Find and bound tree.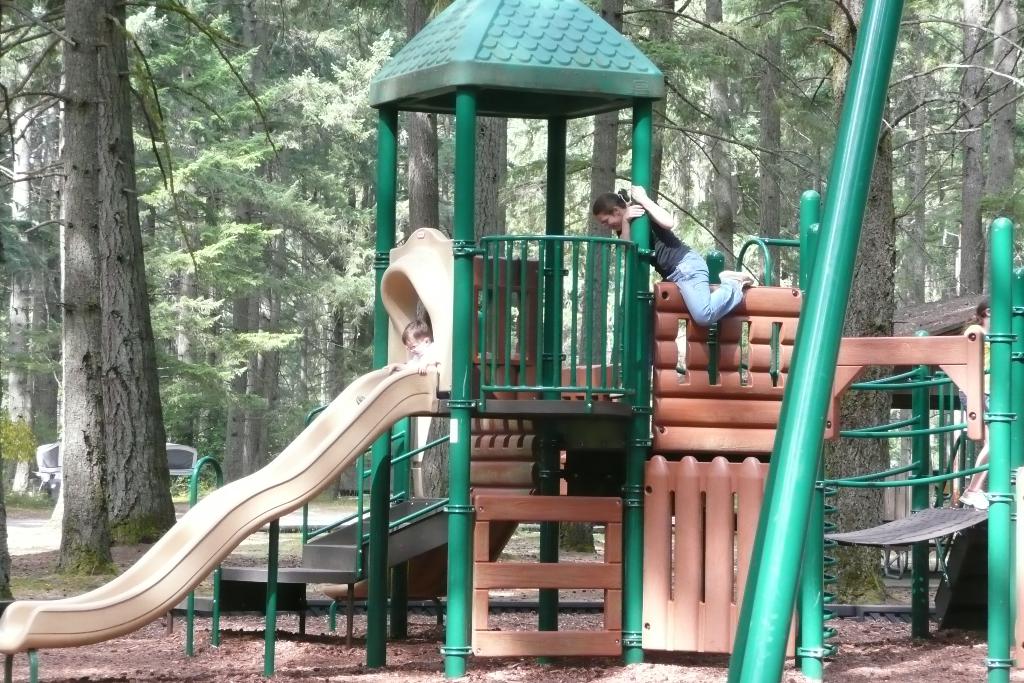
Bound: 915,0,1023,234.
